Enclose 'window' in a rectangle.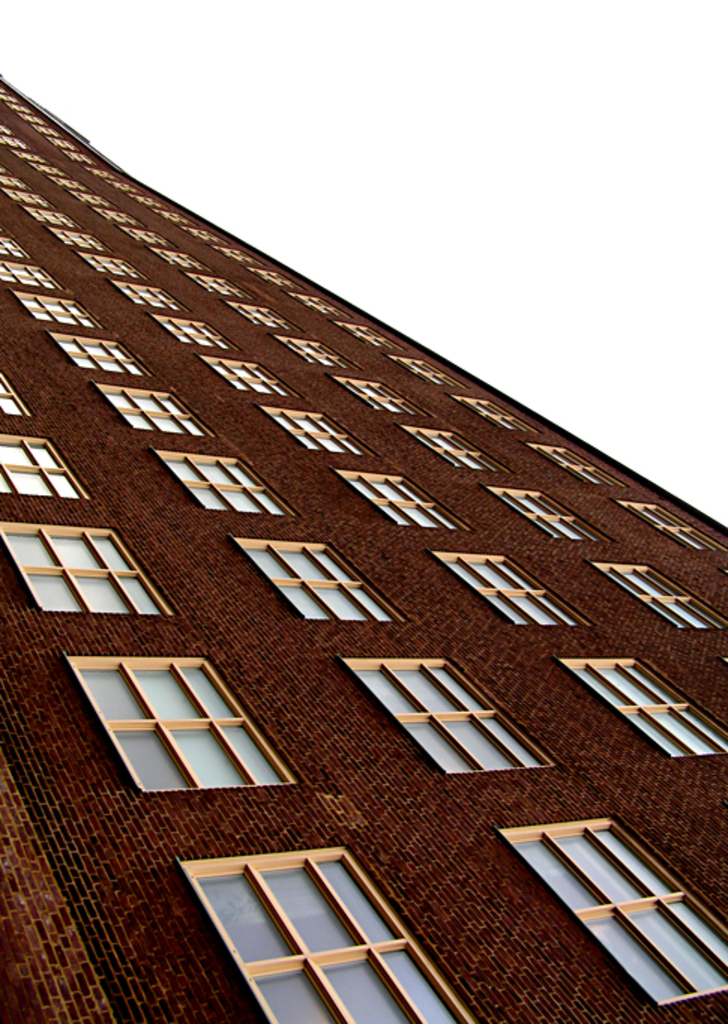
locate(30, 209, 77, 225).
